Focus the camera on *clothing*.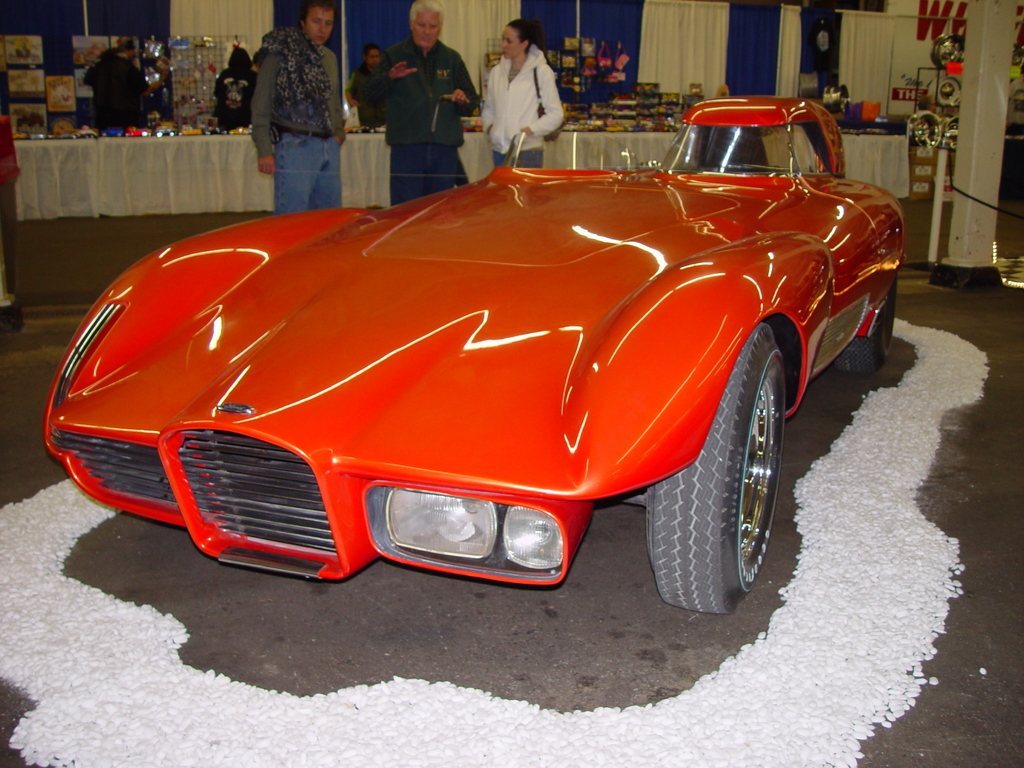
Focus region: (x1=84, y1=54, x2=149, y2=132).
